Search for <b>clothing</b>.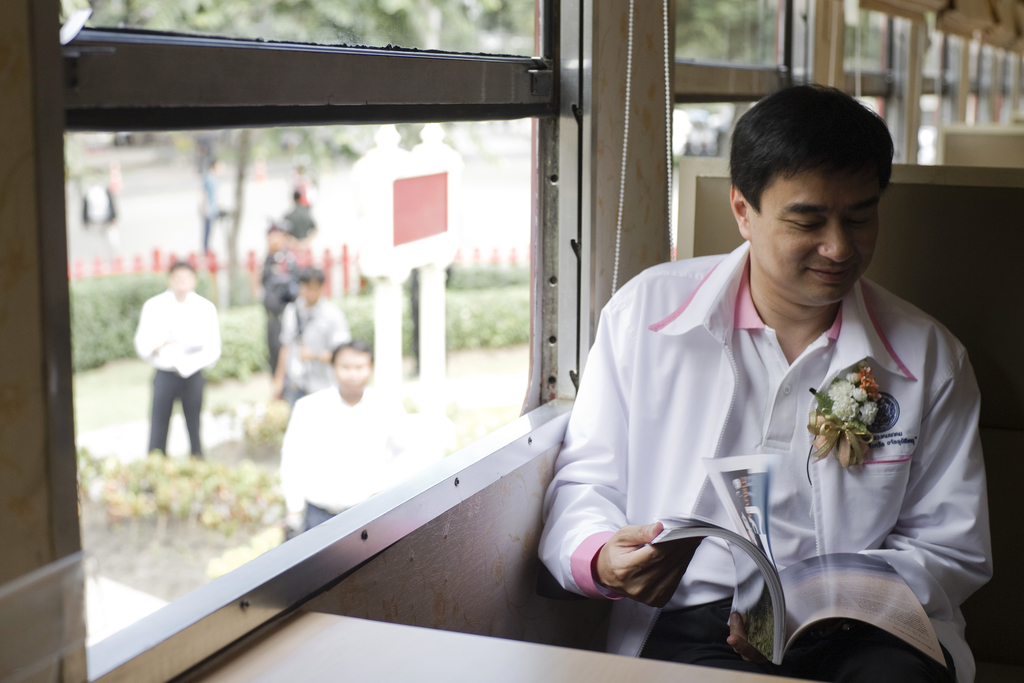
Found at x1=136 y1=291 x2=221 y2=462.
